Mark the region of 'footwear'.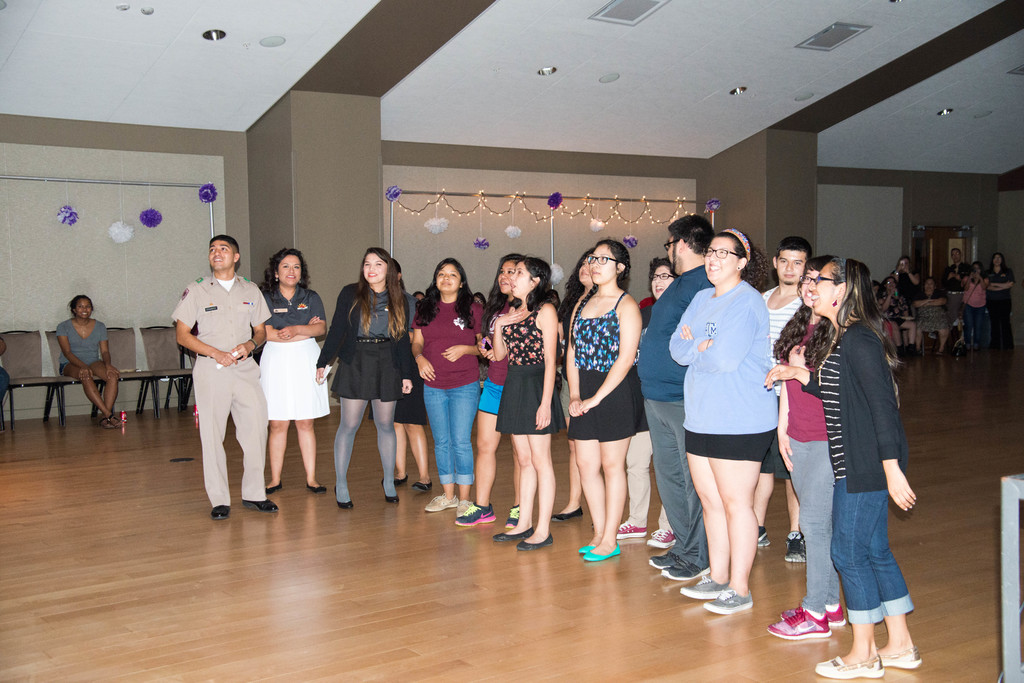
Region: {"left": 305, "top": 483, "right": 323, "bottom": 499}.
